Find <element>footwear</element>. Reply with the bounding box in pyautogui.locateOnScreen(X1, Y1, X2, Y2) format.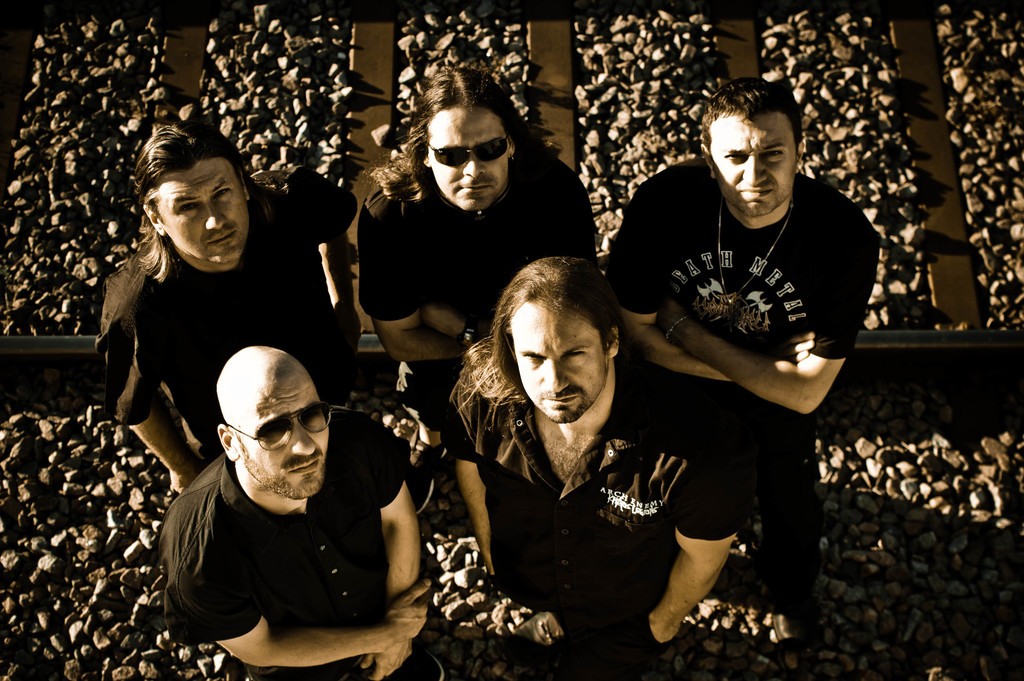
pyautogui.locateOnScreen(765, 595, 817, 652).
